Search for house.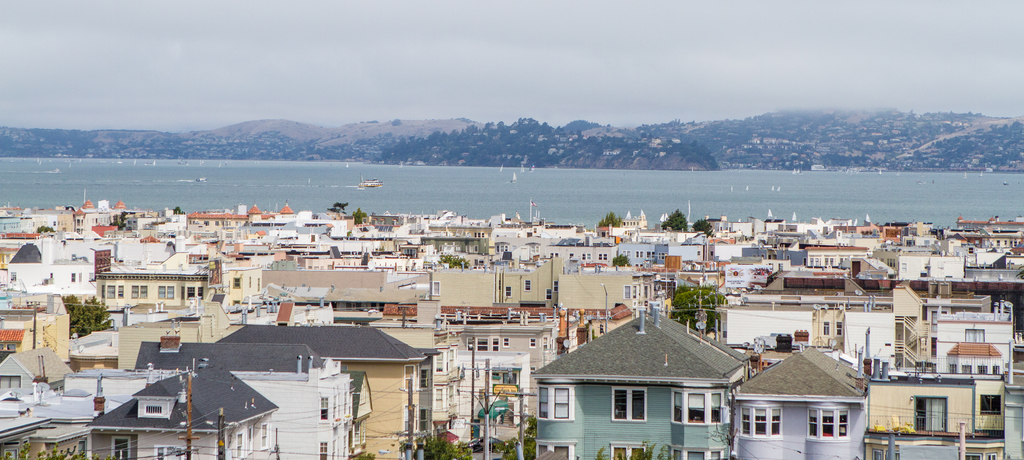
Found at <box>938,217,975,255</box>.
